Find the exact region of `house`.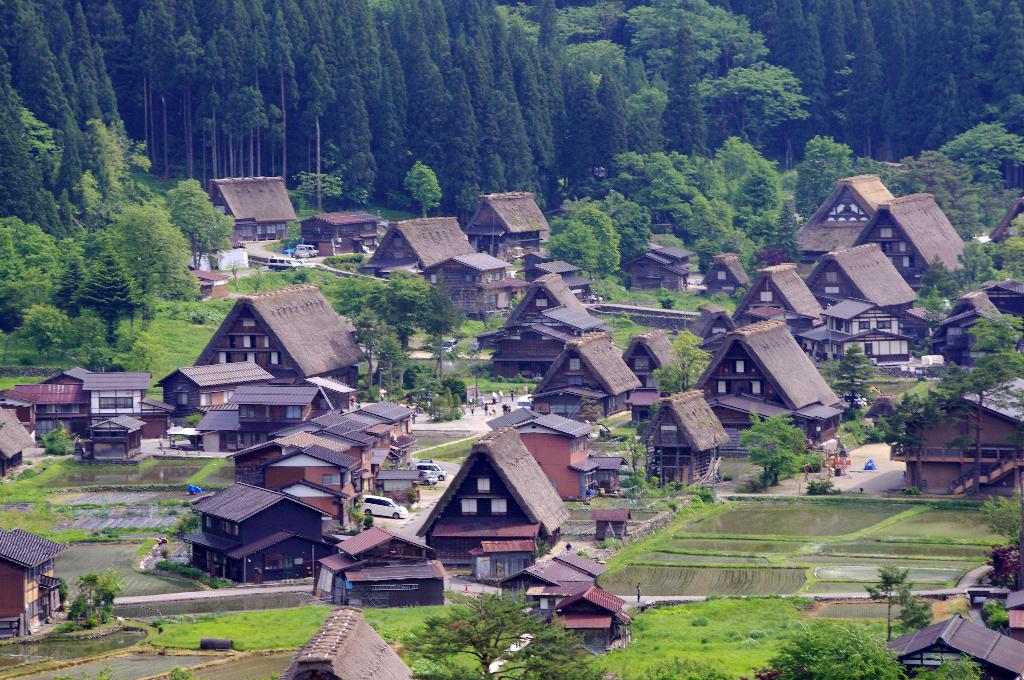
Exact region: (371, 467, 420, 501).
